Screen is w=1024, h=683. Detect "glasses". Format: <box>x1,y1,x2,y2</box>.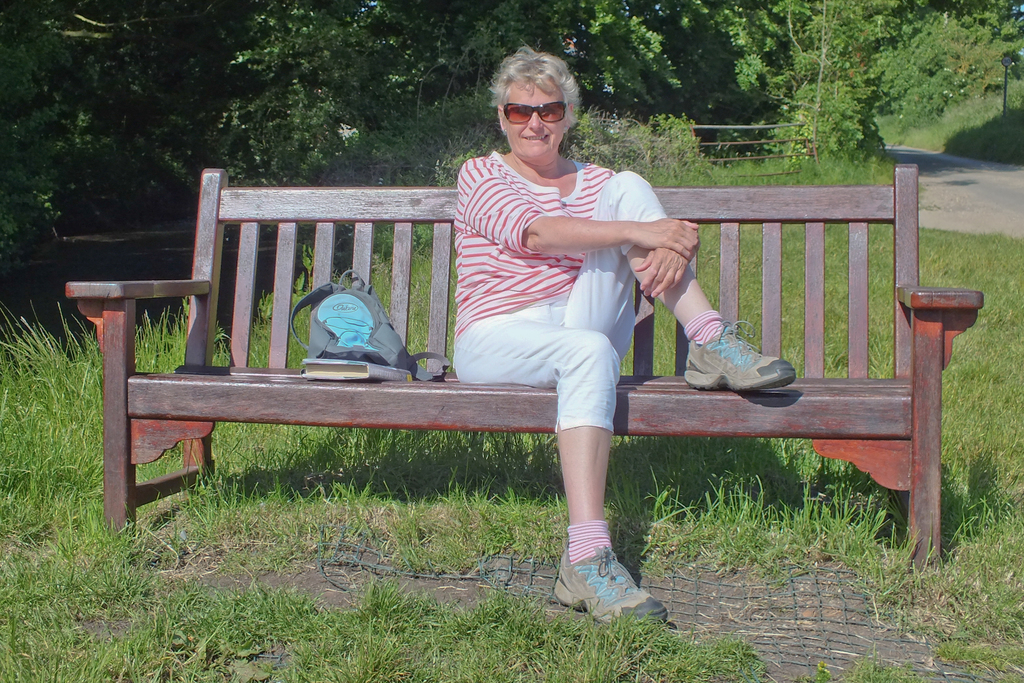
<box>499,101,567,124</box>.
